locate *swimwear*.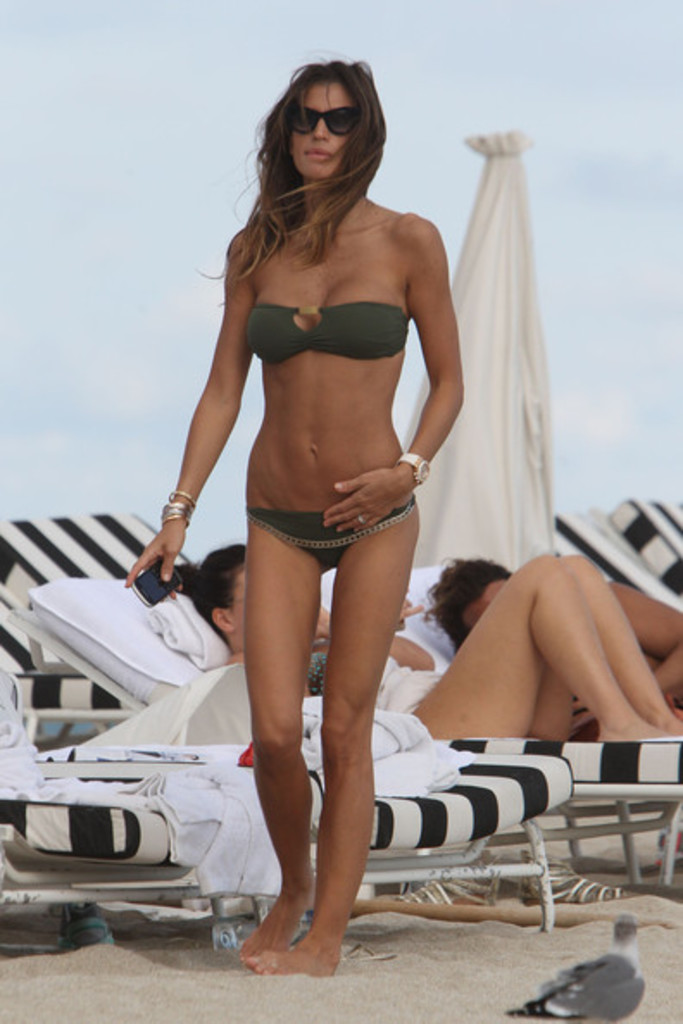
Bounding box: 243,298,410,359.
